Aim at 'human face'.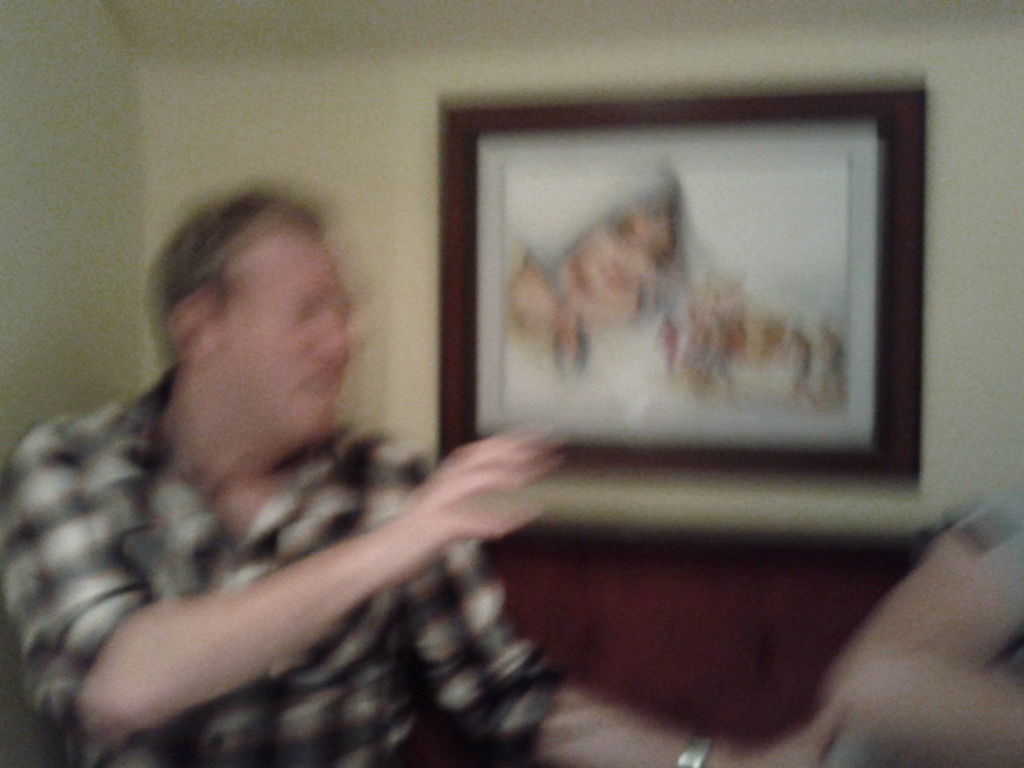
Aimed at x1=223, y1=237, x2=352, y2=445.
